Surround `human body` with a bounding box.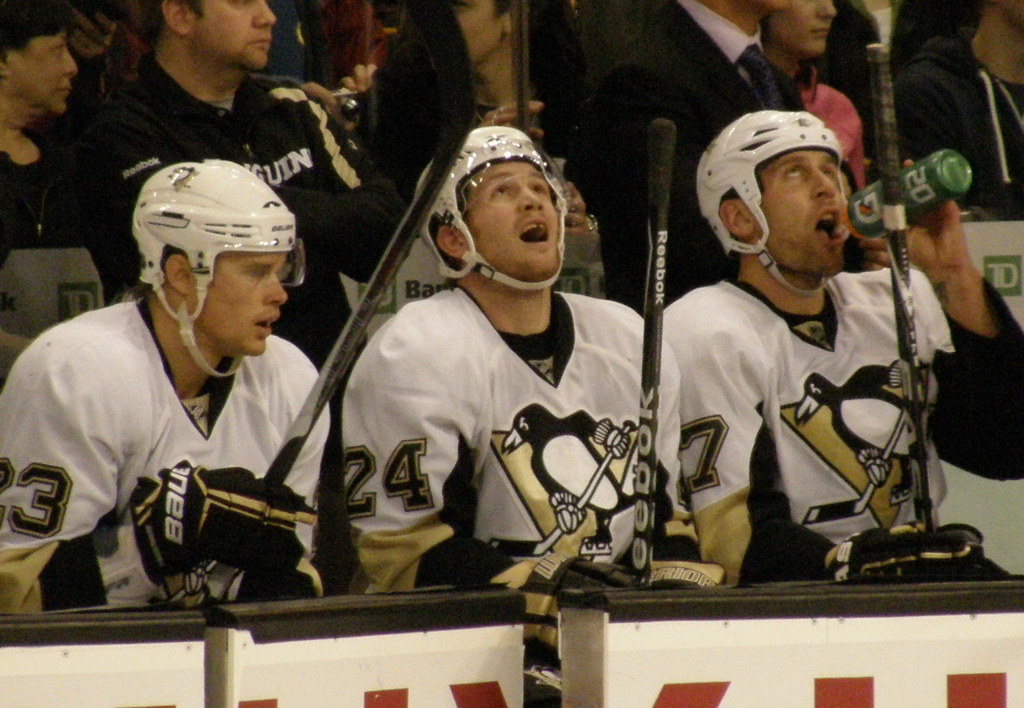
rect(114, 48, 374, 372).
